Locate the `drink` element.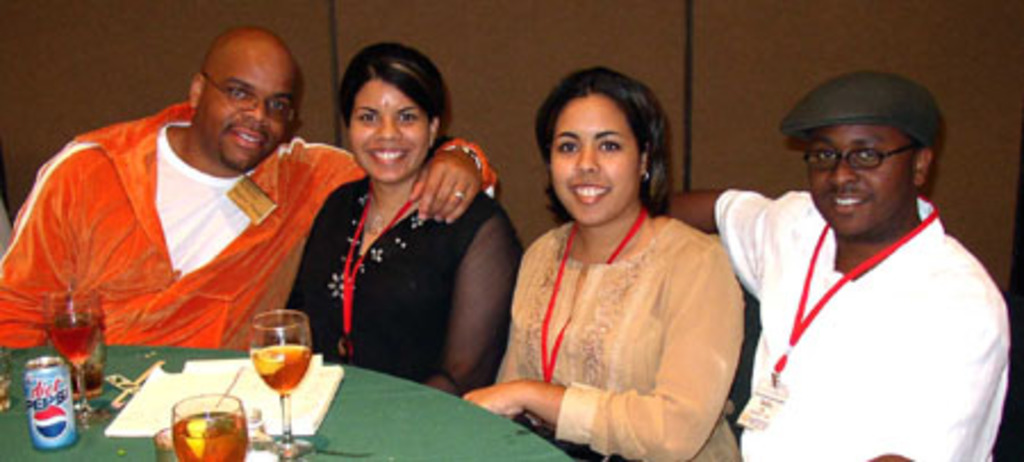
Element bbox: 248, 341, 309, 389.
